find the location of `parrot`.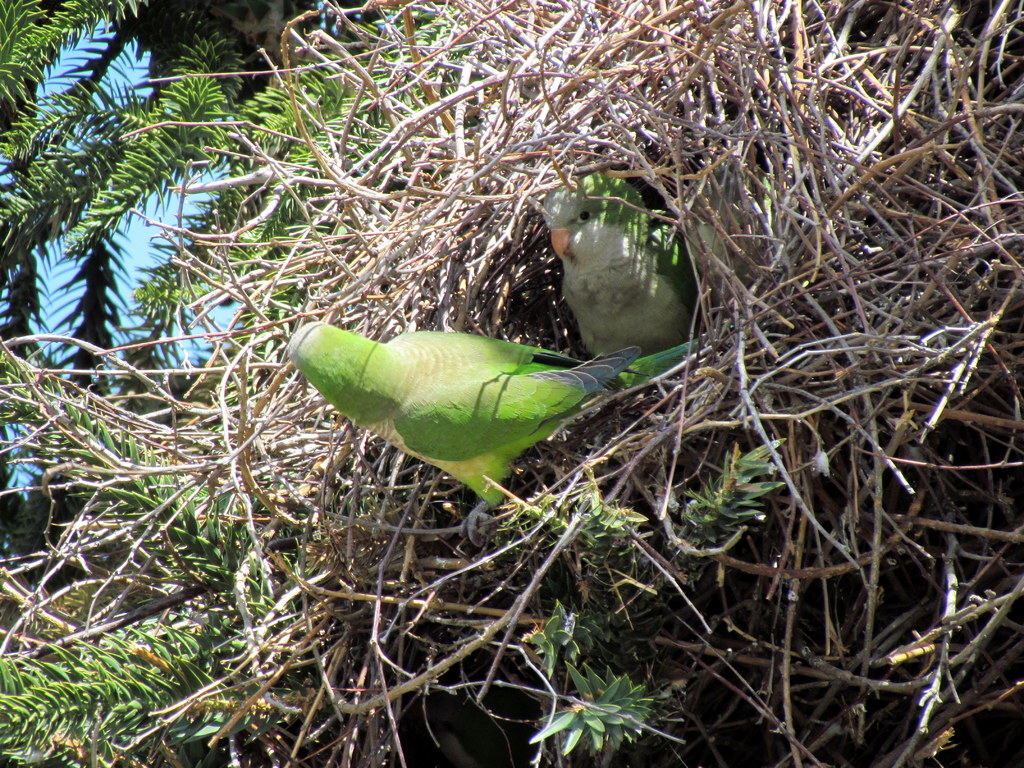
Location: (x1=548, y1=169, x2=703, y2=361).
